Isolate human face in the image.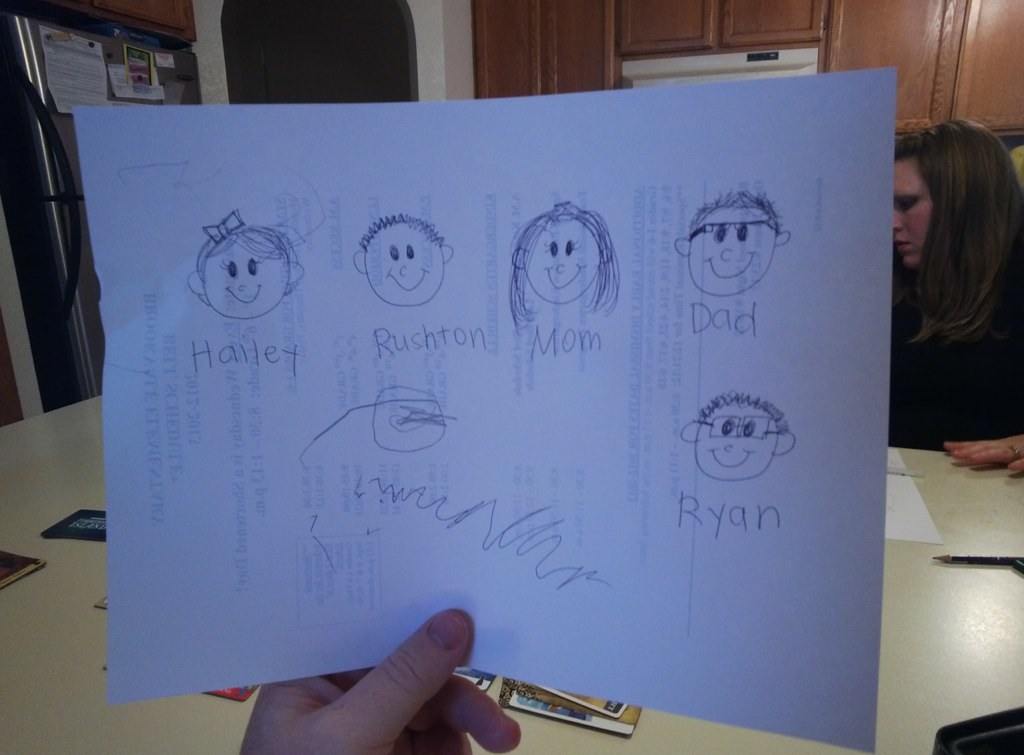
Isolated region: 201,238,288,315.
